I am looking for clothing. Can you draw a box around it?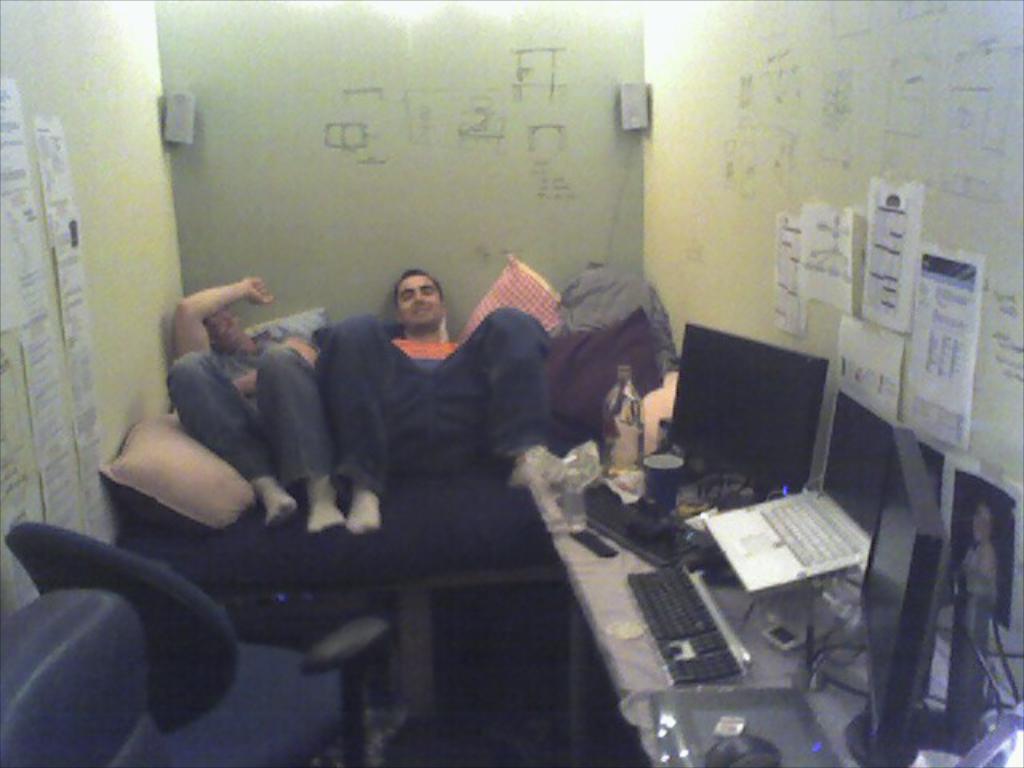
Sure, the bounding box is [306, 315, 549, 493].
